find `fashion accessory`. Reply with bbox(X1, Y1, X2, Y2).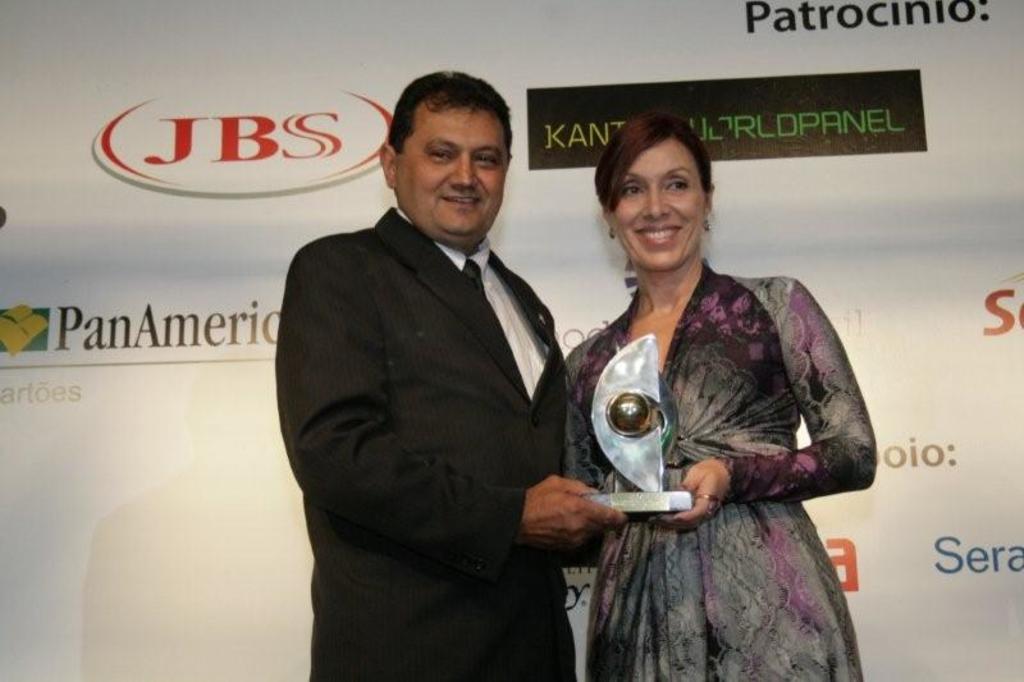
bbox(609, 228, 618, 246).
